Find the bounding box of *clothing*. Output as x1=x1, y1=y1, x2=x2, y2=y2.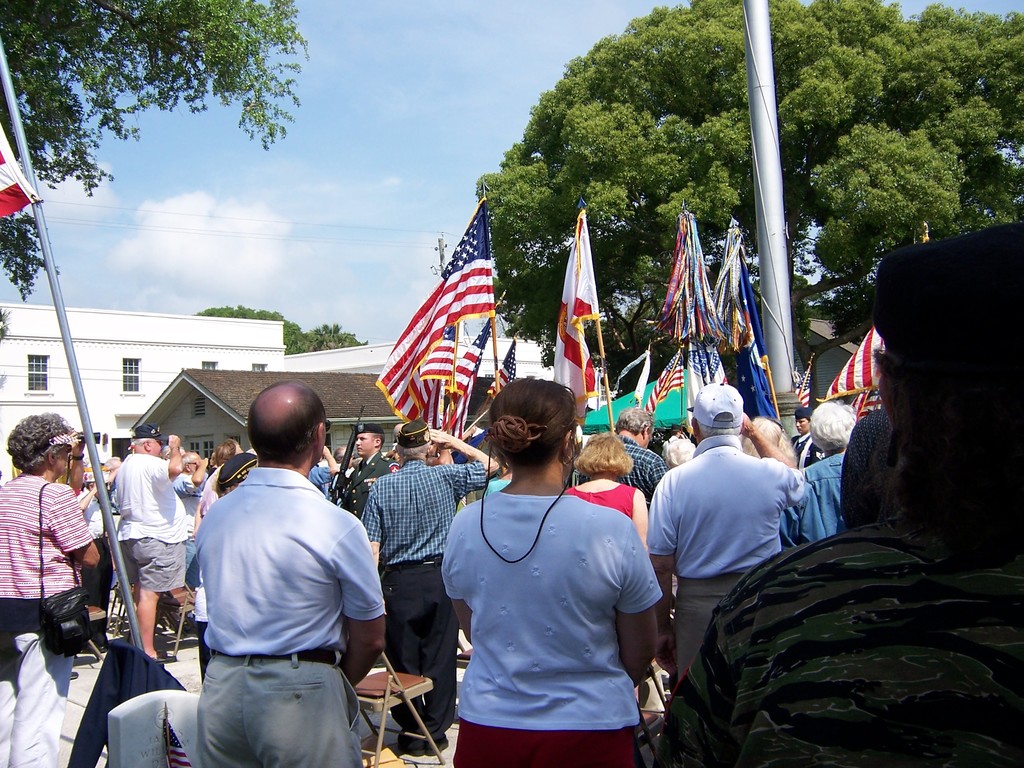
x1=349, y1=449, x2=457, y2=767.
